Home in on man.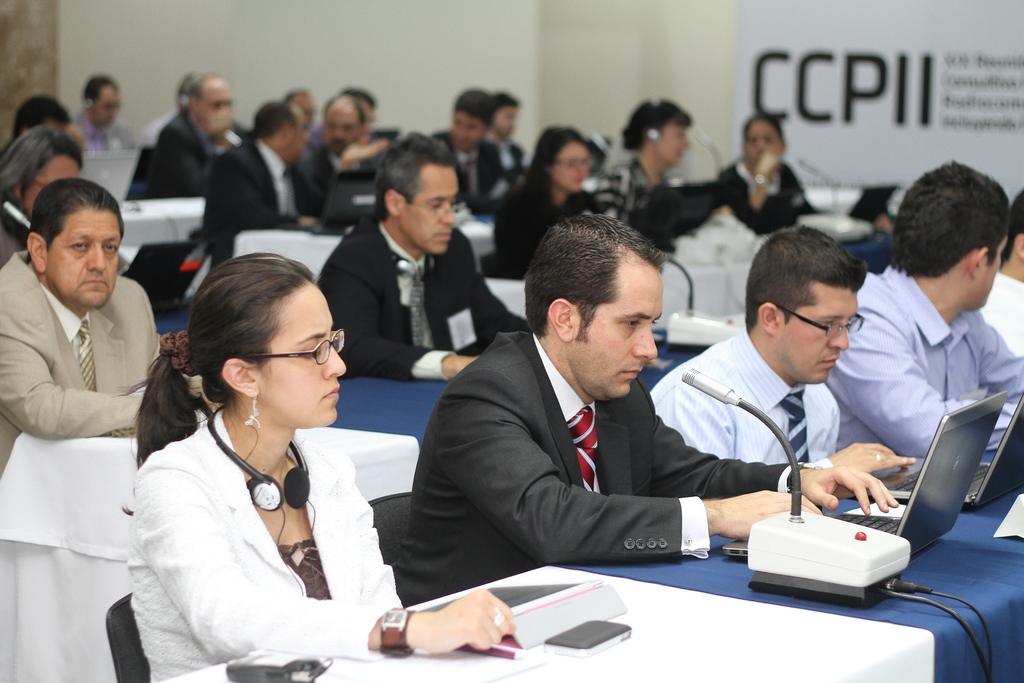
Homed in at region(0, 172, 191, 436).
